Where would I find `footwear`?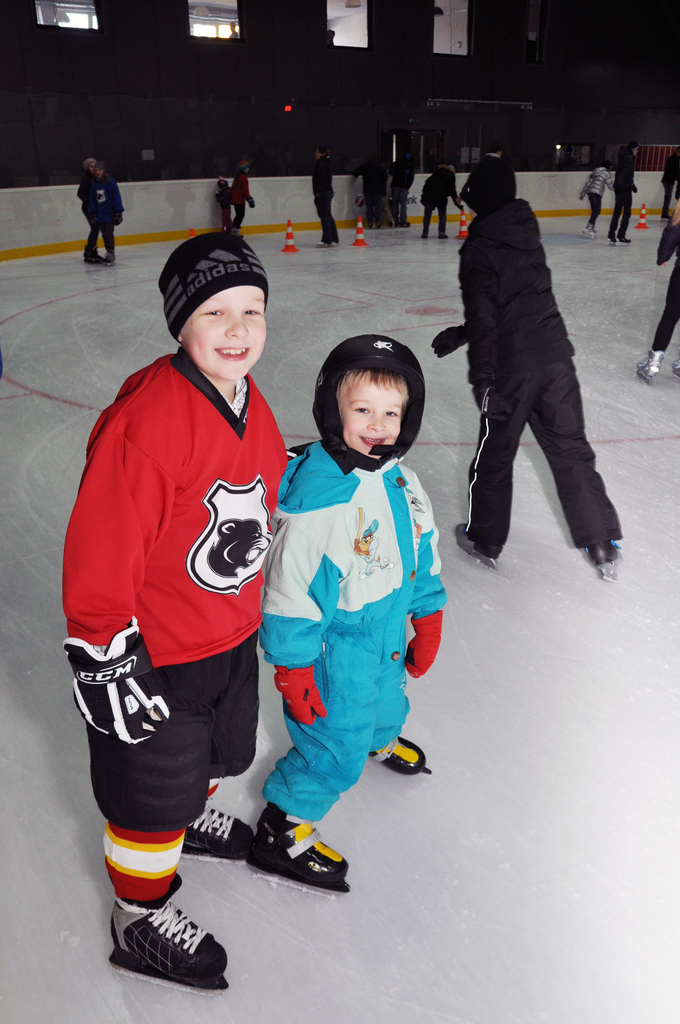
At 637, 345, 668, 387.
